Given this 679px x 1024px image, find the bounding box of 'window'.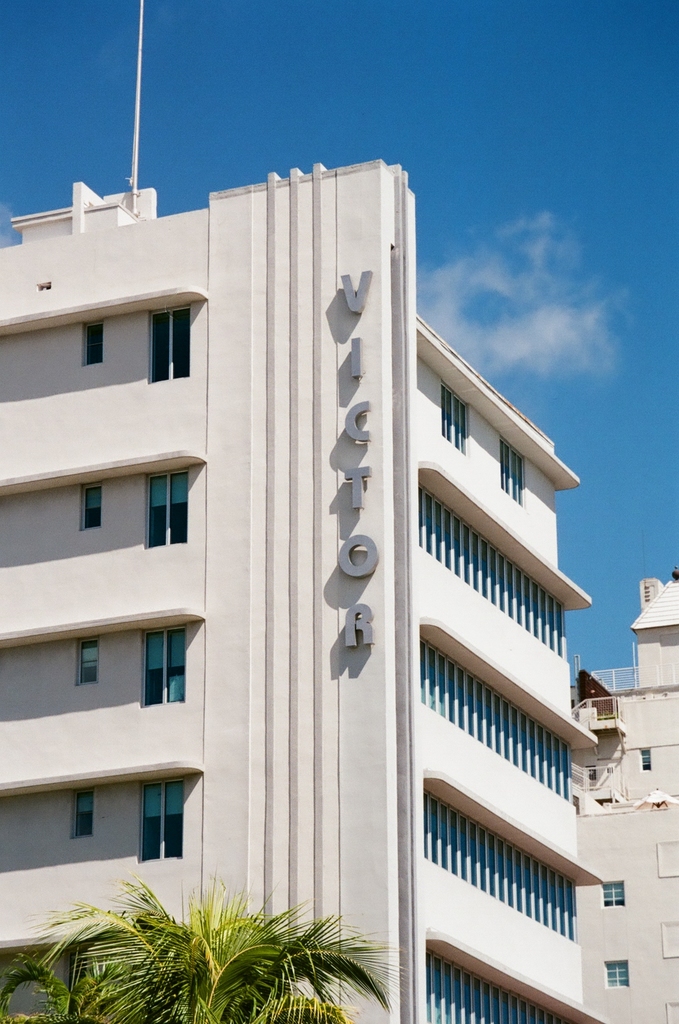
bbox(439, 382, 472, 457).
